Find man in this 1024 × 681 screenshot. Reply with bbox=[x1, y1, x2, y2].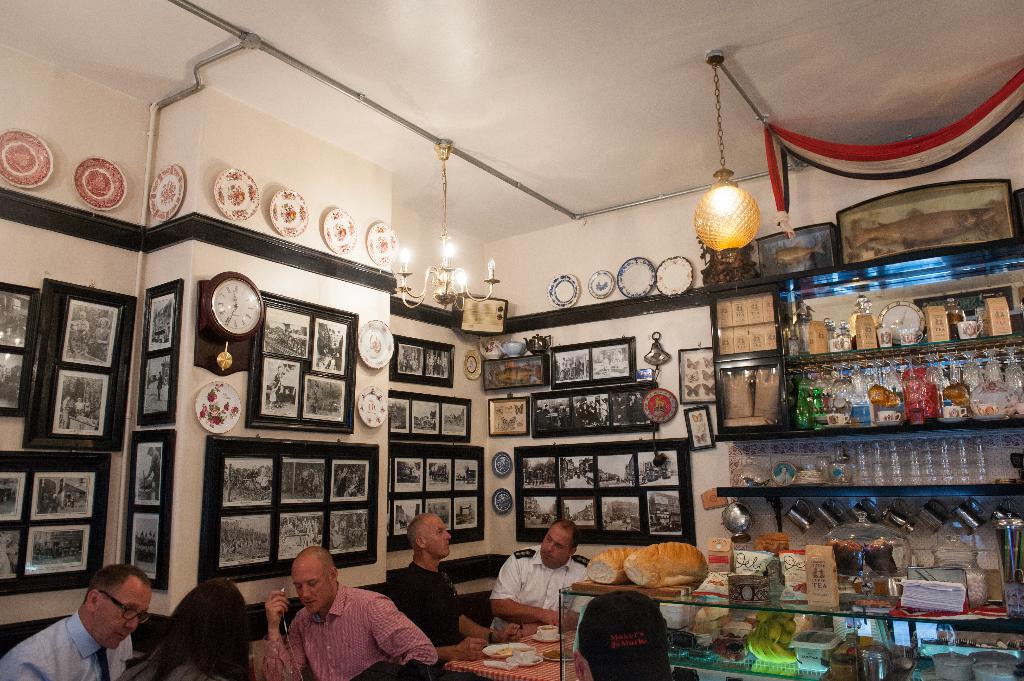
bbox=[74, 397, 84, 414].
